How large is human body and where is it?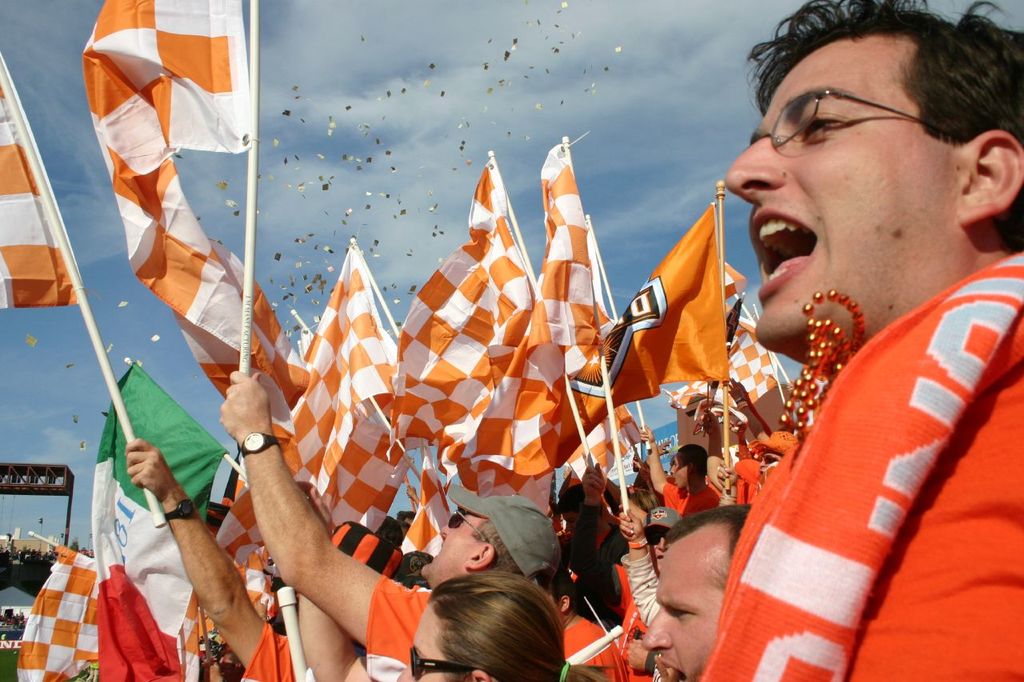
Bounding box: bbox(566, 614, 628, 681).
